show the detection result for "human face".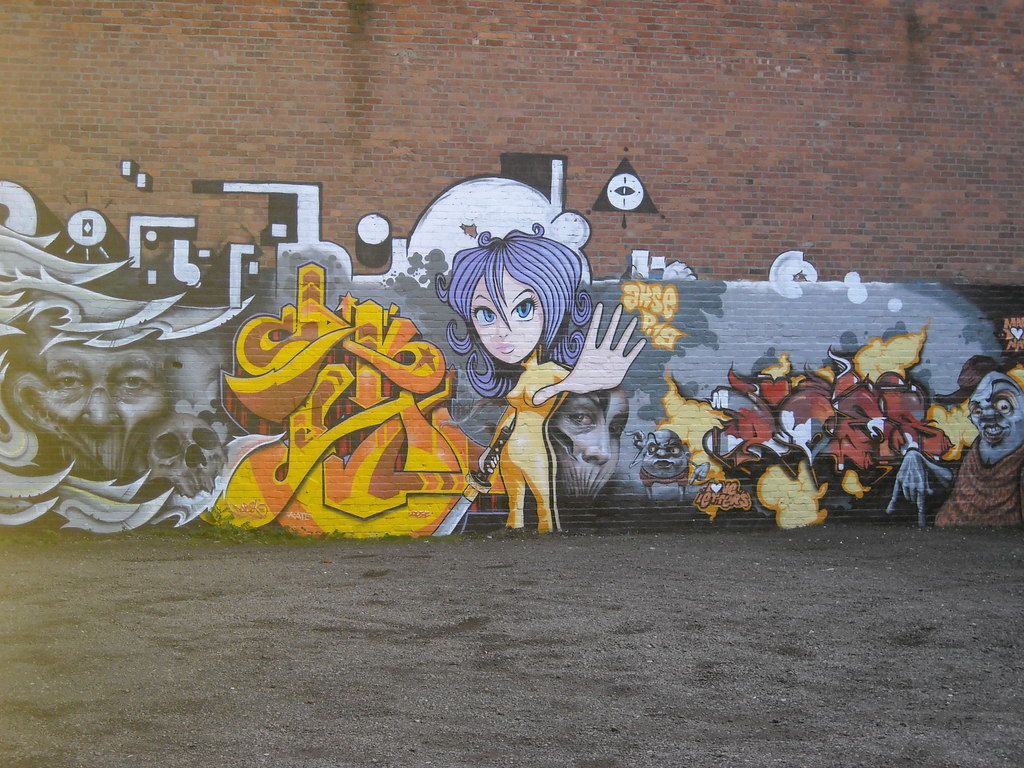
[x1=967, y1=372, x2=1023, y2=447].
